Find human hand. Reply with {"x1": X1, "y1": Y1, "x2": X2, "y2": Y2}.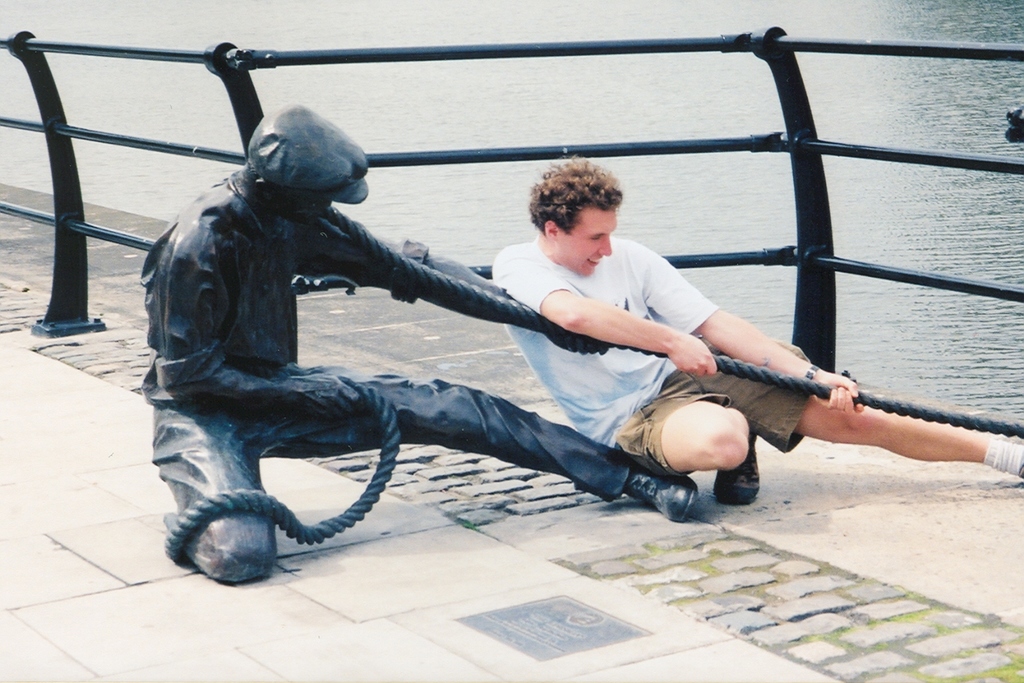
{"x1": 280, "y1": 372, "x2": 365, "y2": 420}.
